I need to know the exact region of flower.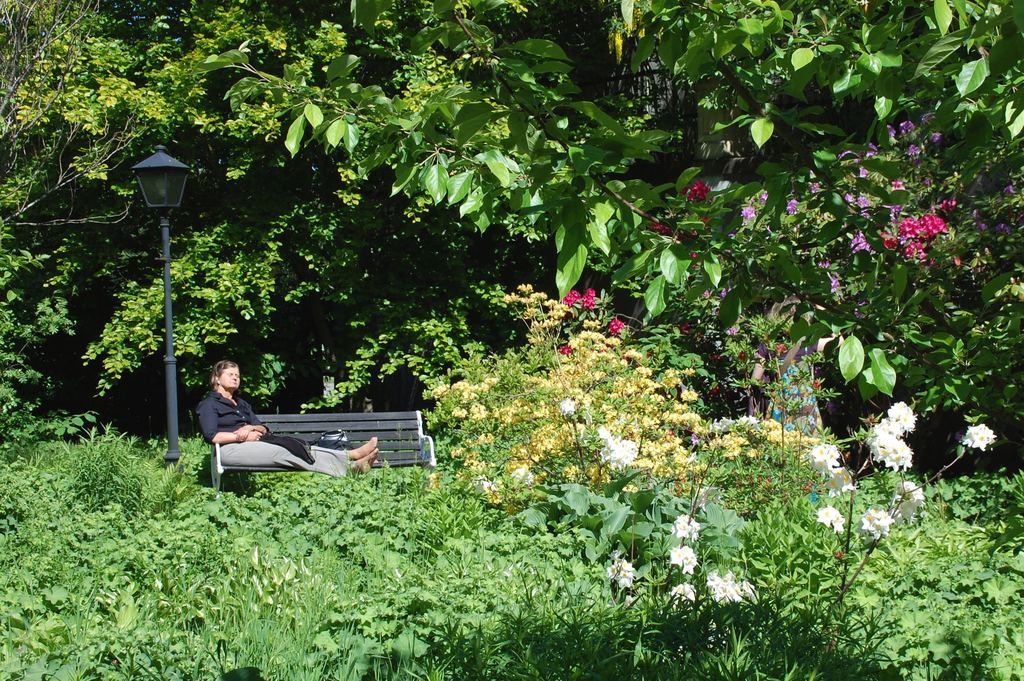
Region: <region>559, 284, 576, 303</region>.
